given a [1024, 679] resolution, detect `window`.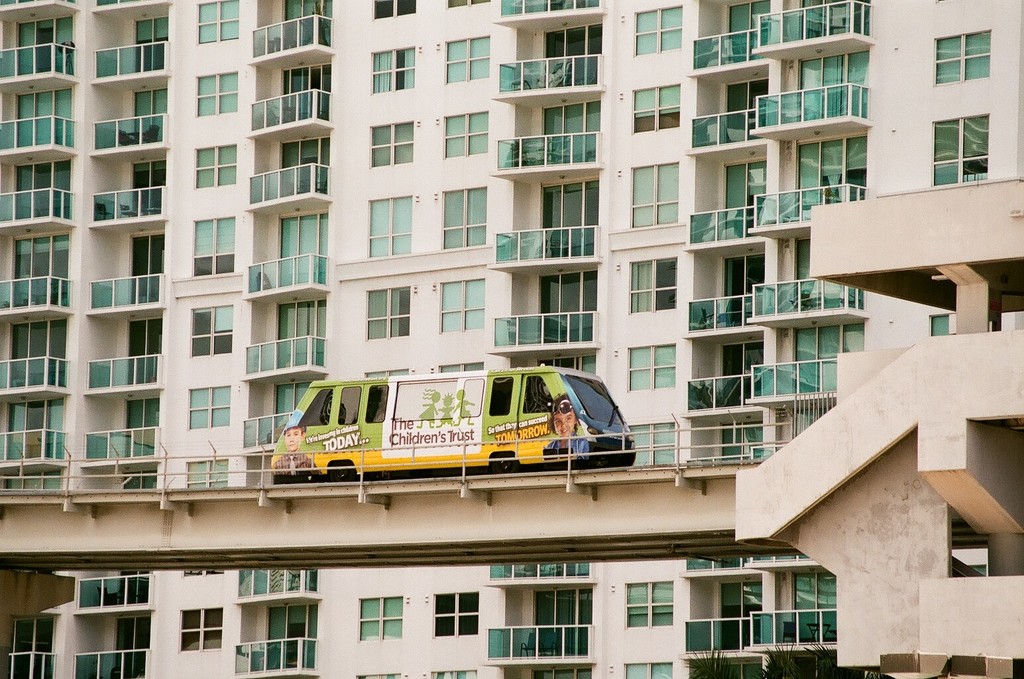
<region>440, 284, 487, 329</region>.
